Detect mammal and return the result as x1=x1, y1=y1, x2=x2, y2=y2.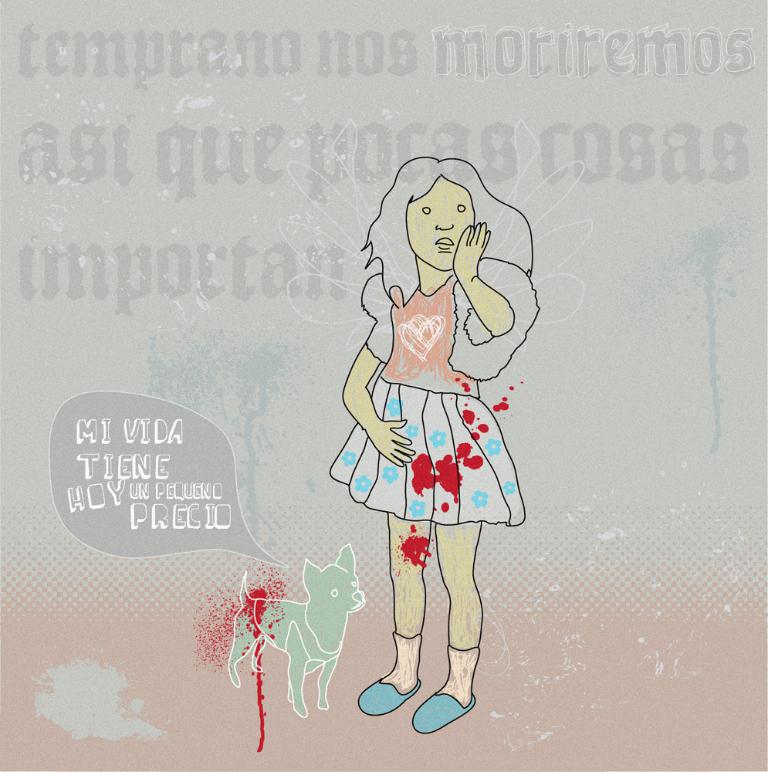
x1=220, y1=543, x2=364, y2=704.
